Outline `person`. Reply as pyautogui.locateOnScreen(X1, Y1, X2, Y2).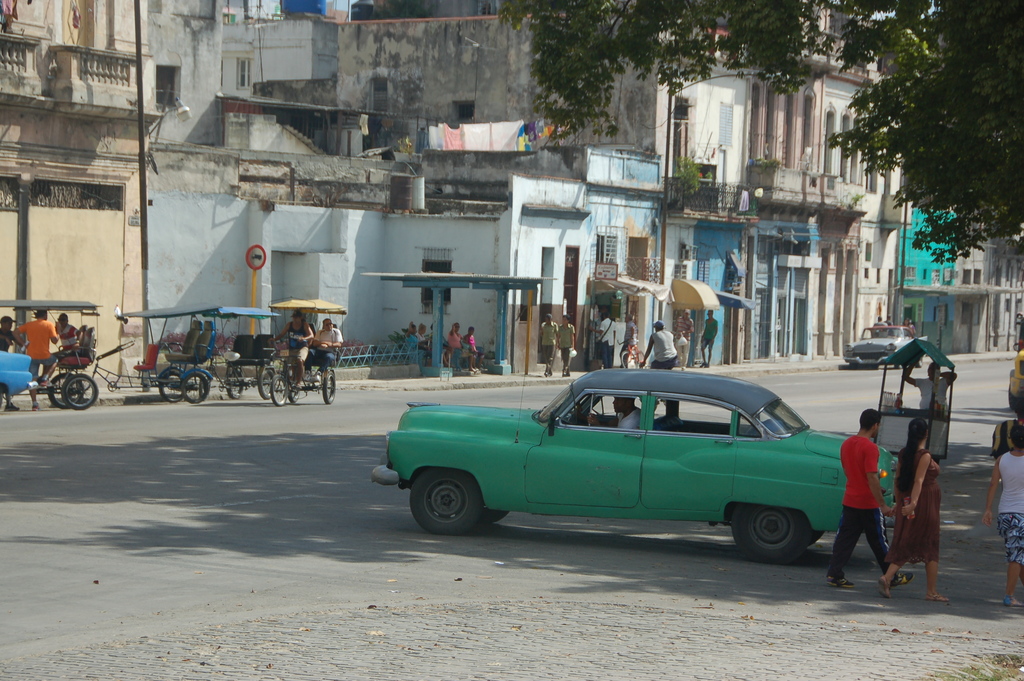
pyautogui.locateOnScreen(588, 398, 645, 431).
